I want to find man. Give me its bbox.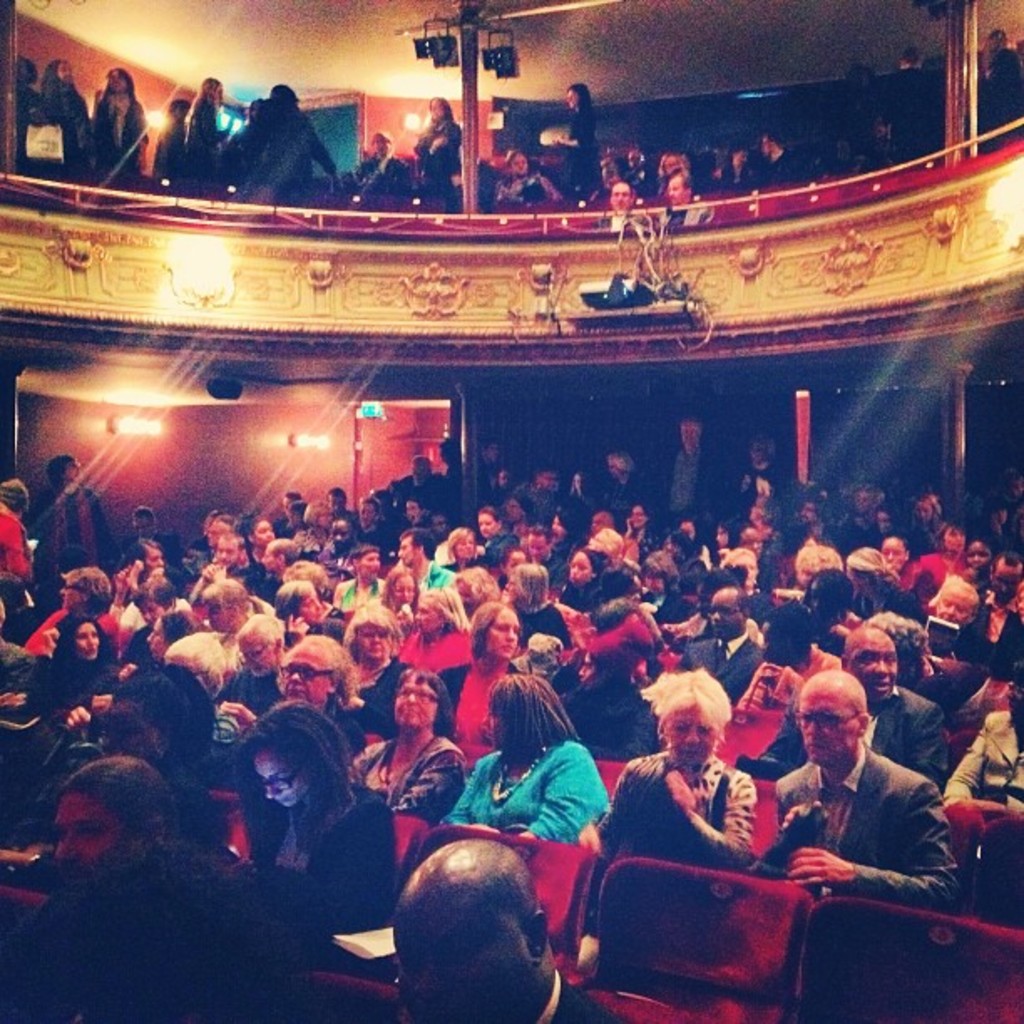
crop(601, 176, 632, 209).
